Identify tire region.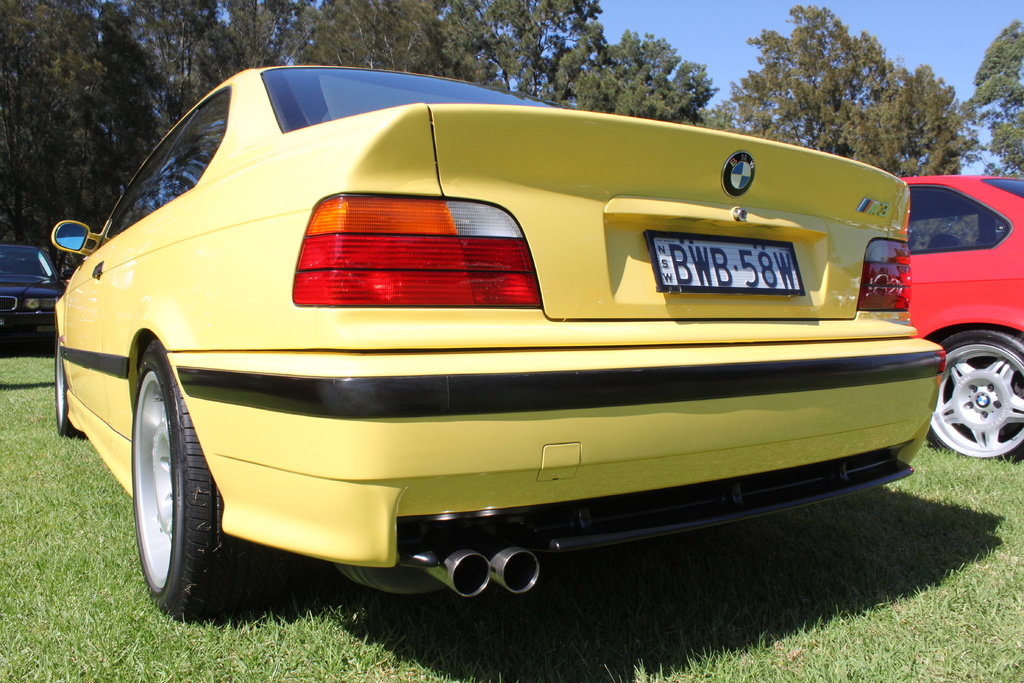
Region: {"left": 52, "top": 313, "right": 79, "bottom": 432}.
